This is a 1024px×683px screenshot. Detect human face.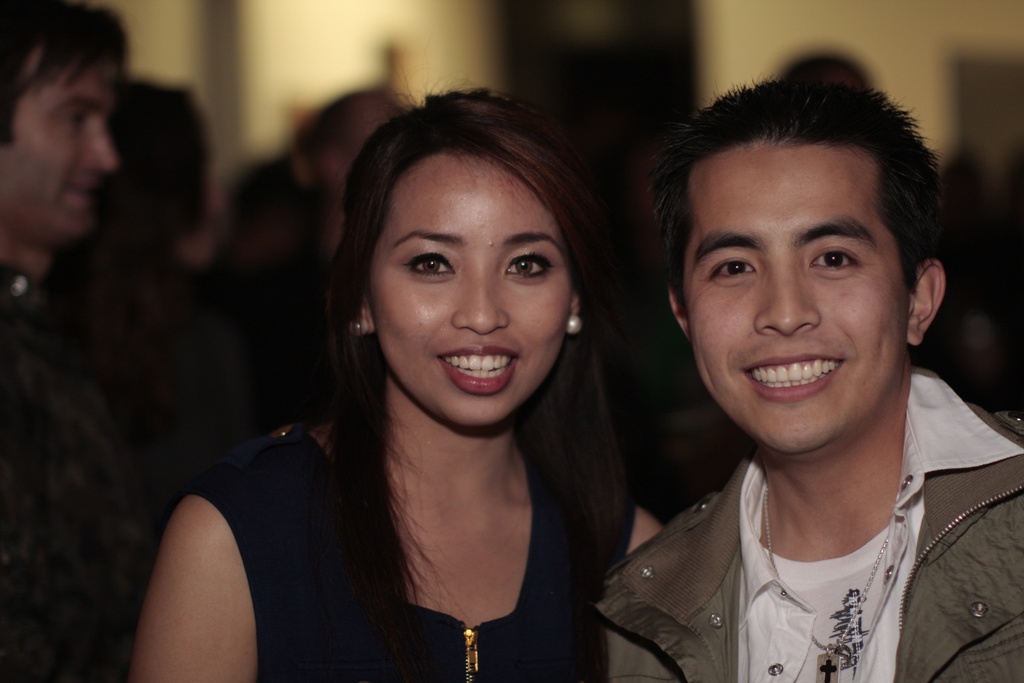
372/151/576/443.
